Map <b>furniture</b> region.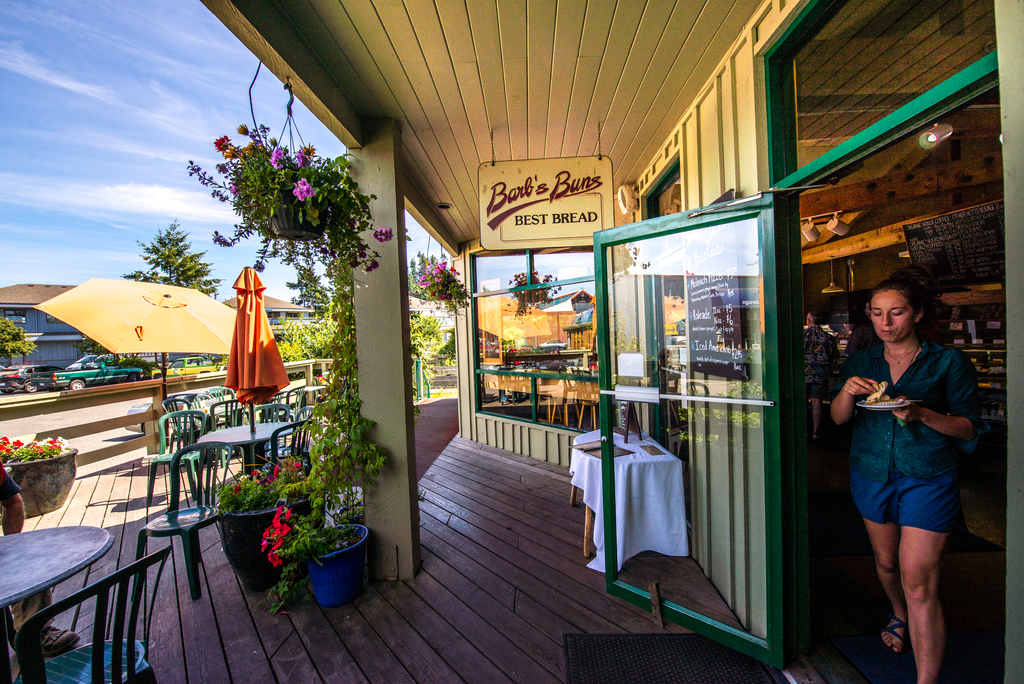
Mapped to pyautogui.locateOnScreen(193, 421, 294, 480).
